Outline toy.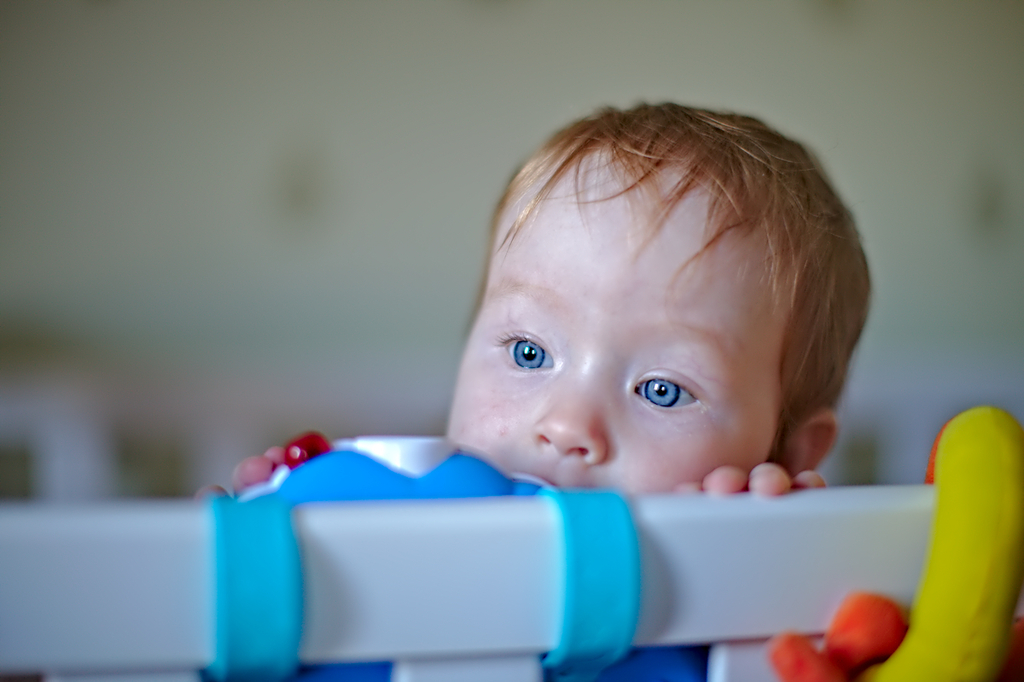
Outline: 212 430 636 681.
